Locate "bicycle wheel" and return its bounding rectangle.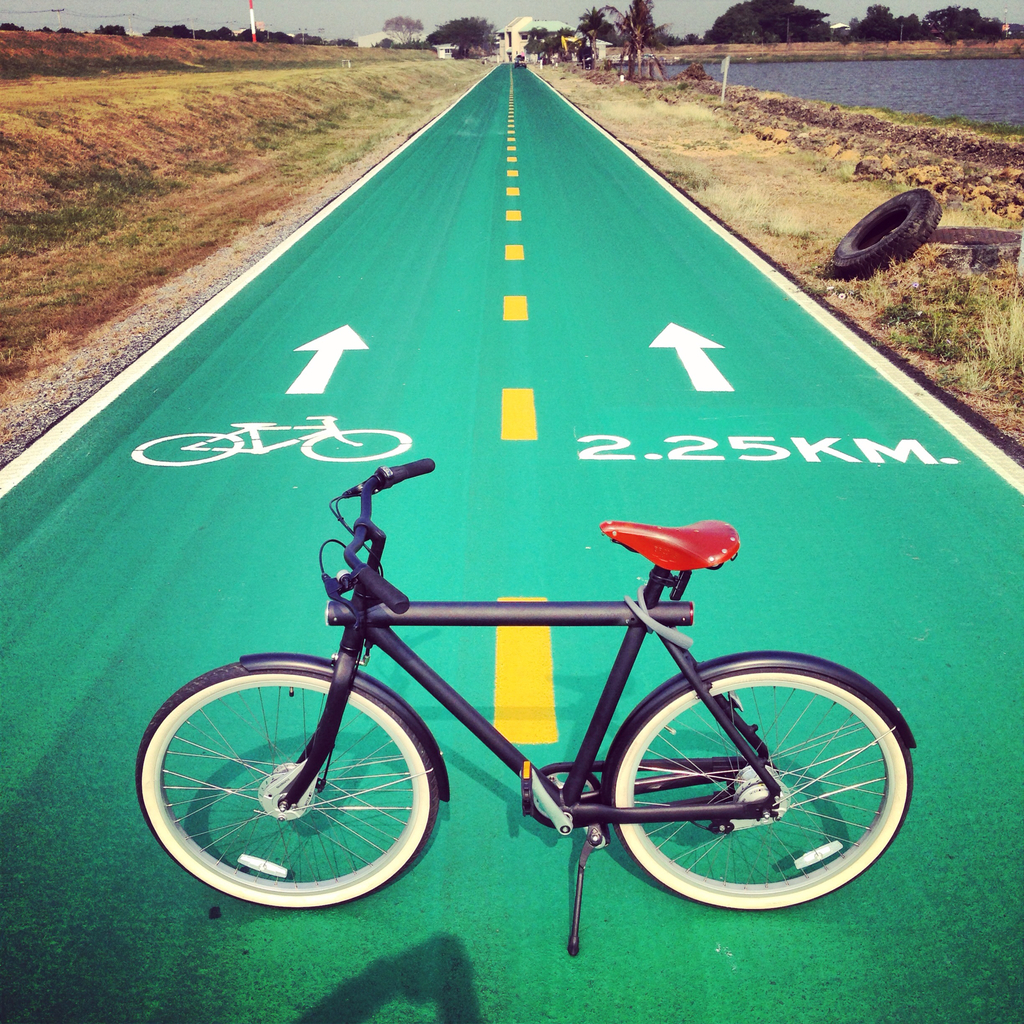
detection(612, 669, 915, 916).
